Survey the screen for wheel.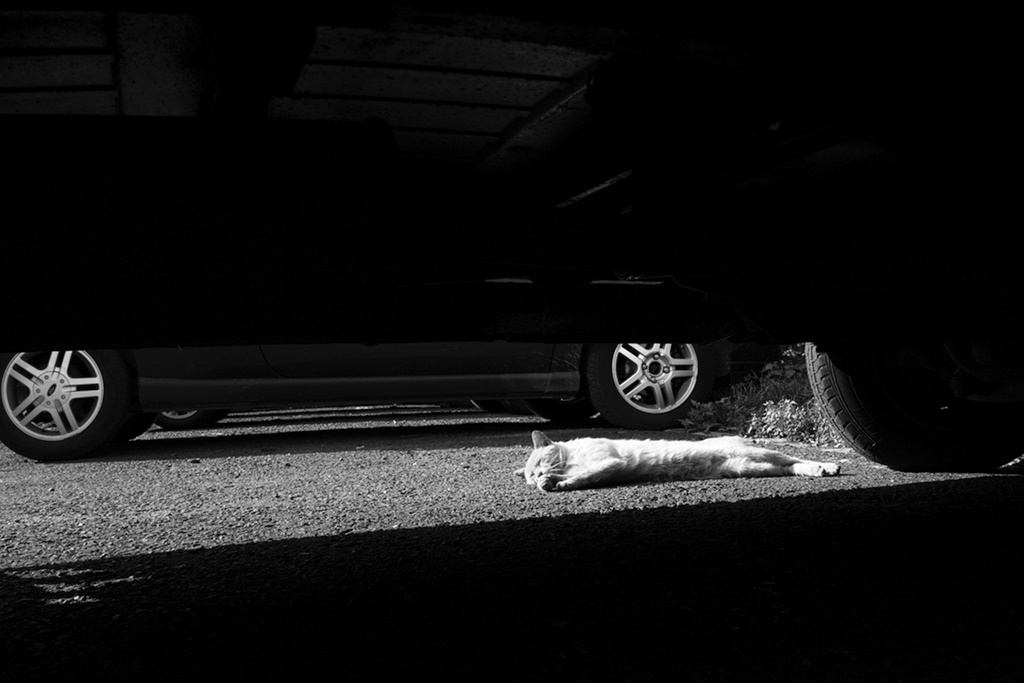
Survey found: crop(589, 342, 702, 428).
